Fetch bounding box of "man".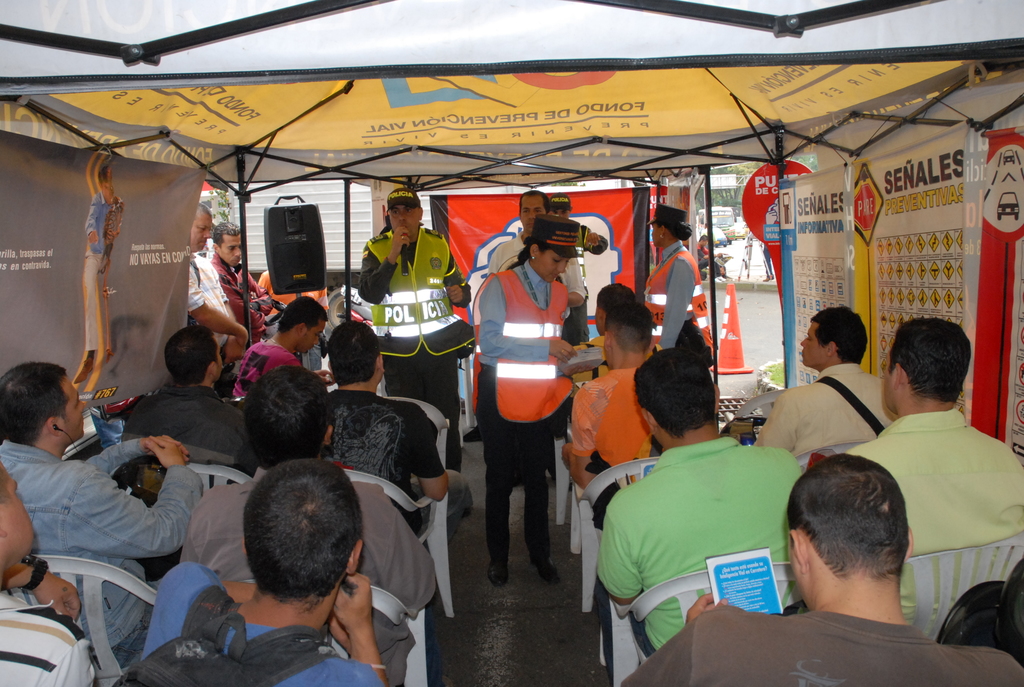
Bbox: [142, 455, 391, 686].
